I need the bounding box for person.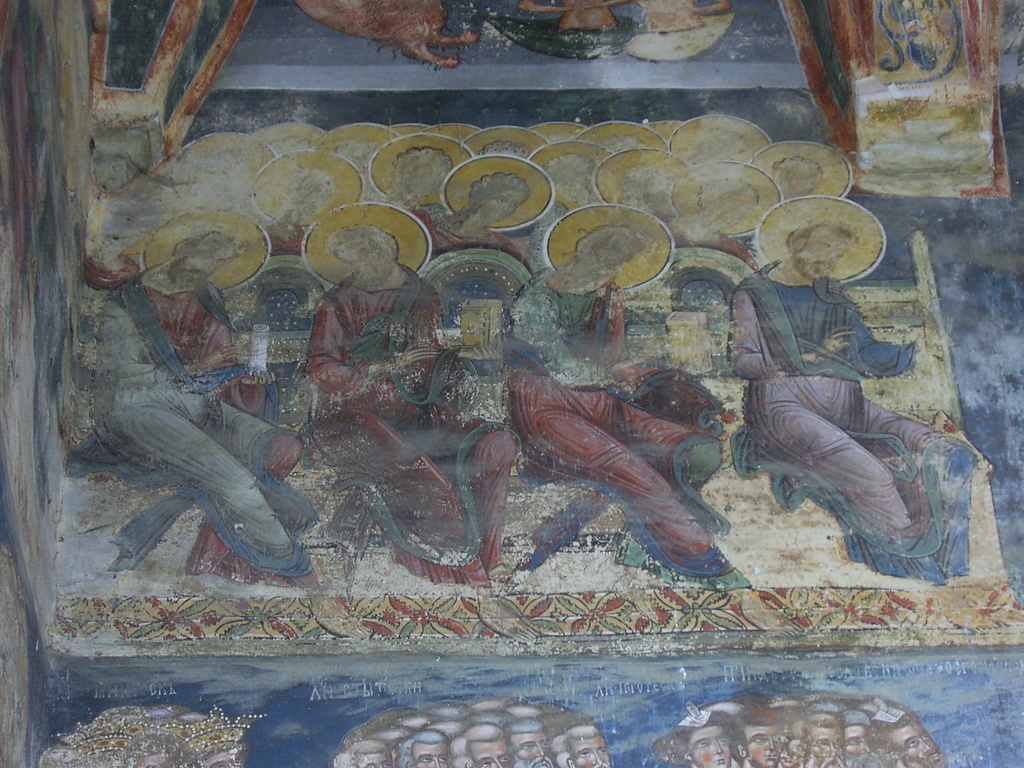
Here it is: left=724, top=232, right=959, bottom=590.
